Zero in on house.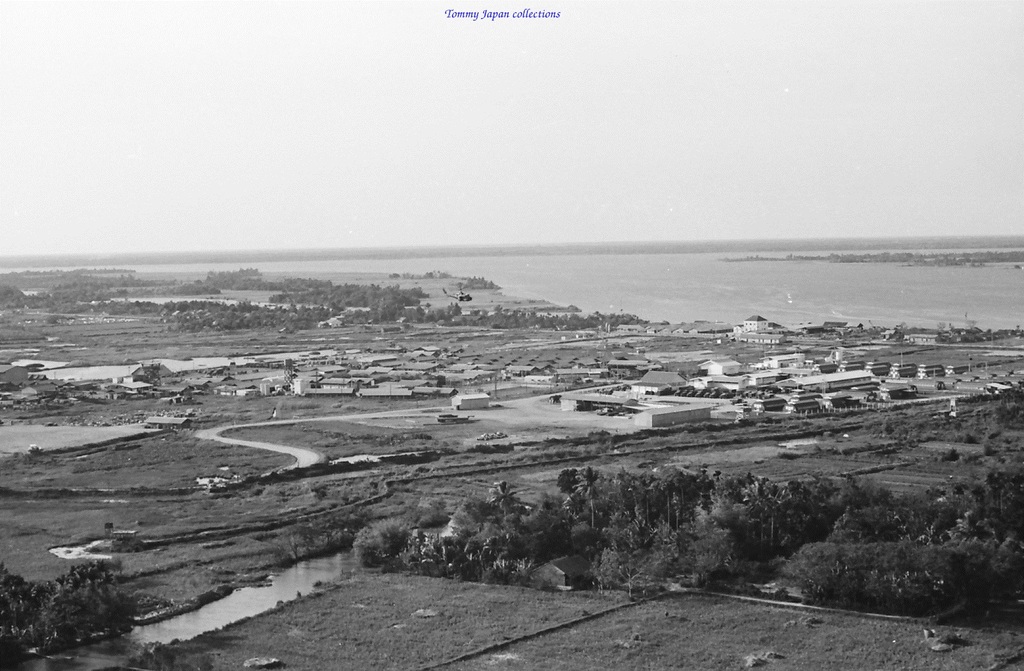
Zeroed in: 323:373:356:395.
